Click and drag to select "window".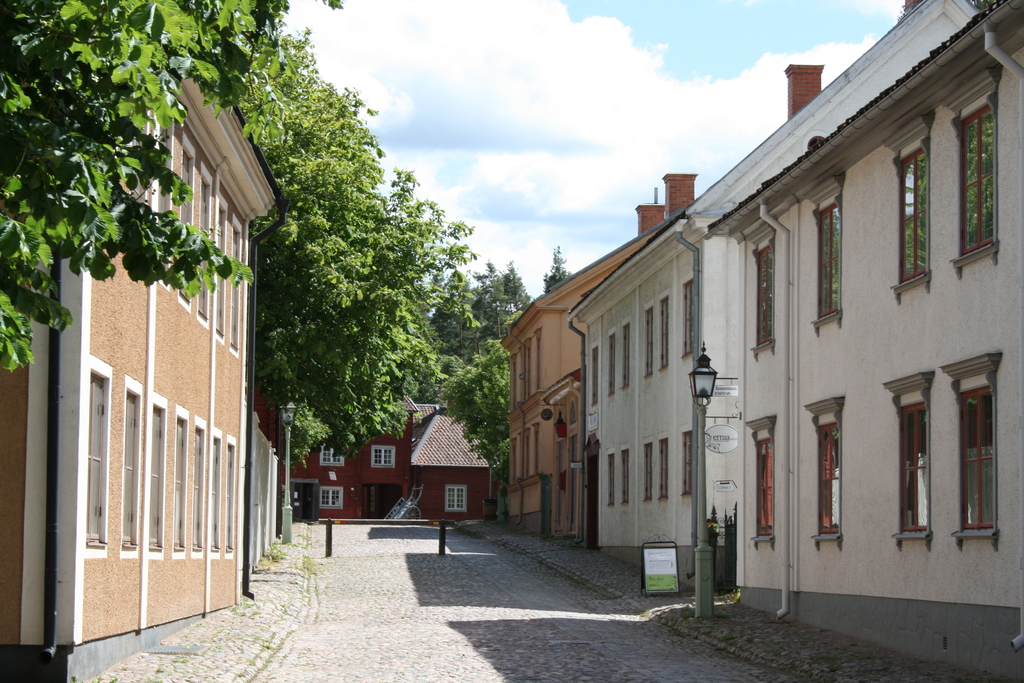
Selection: x1=620 y1=317 x2=635 y2=390.
